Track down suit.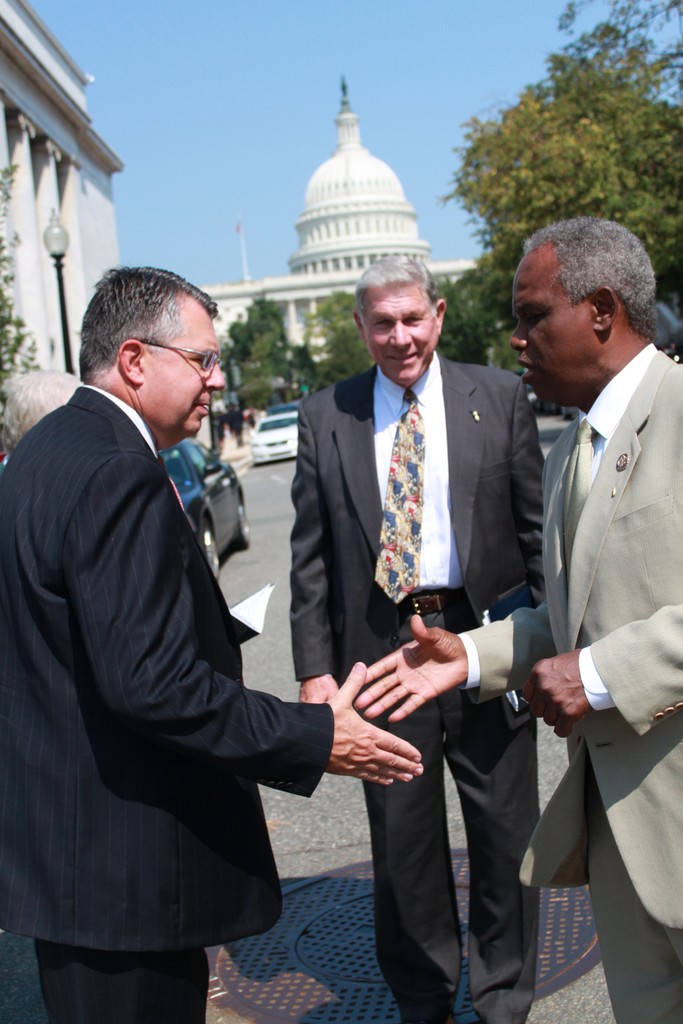
Tracked to (459,340,682,1023).
